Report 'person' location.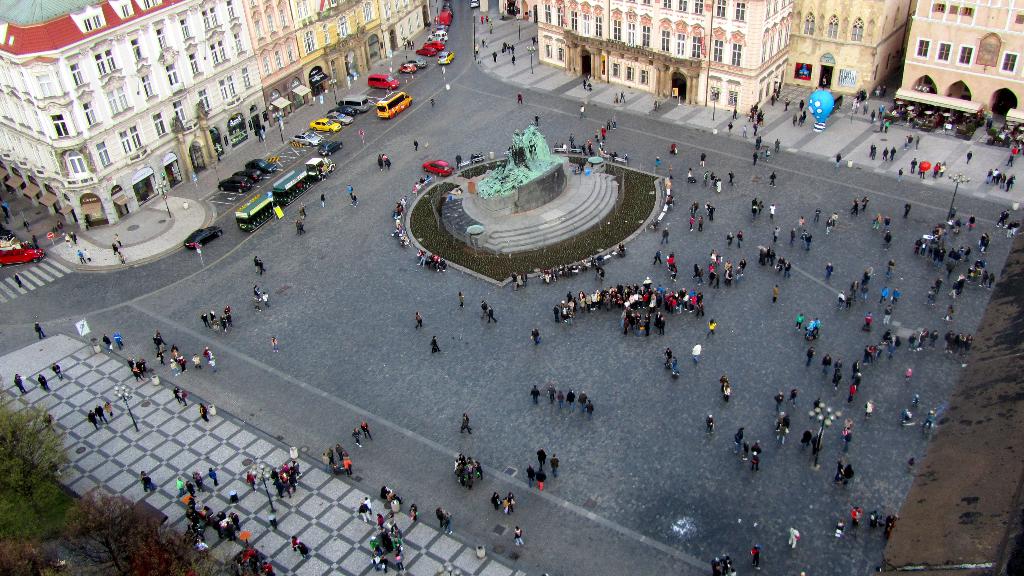
Report: <box>212,461,218,483</box>.
